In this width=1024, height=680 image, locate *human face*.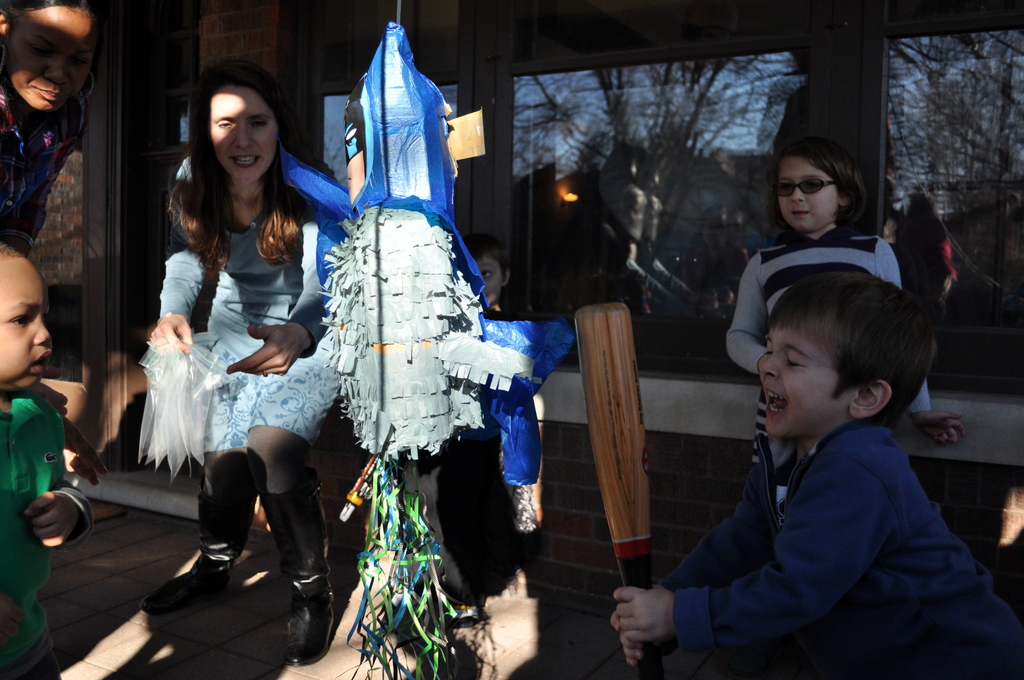
Bounding box: l=476, t=254, r=501, b=307.
